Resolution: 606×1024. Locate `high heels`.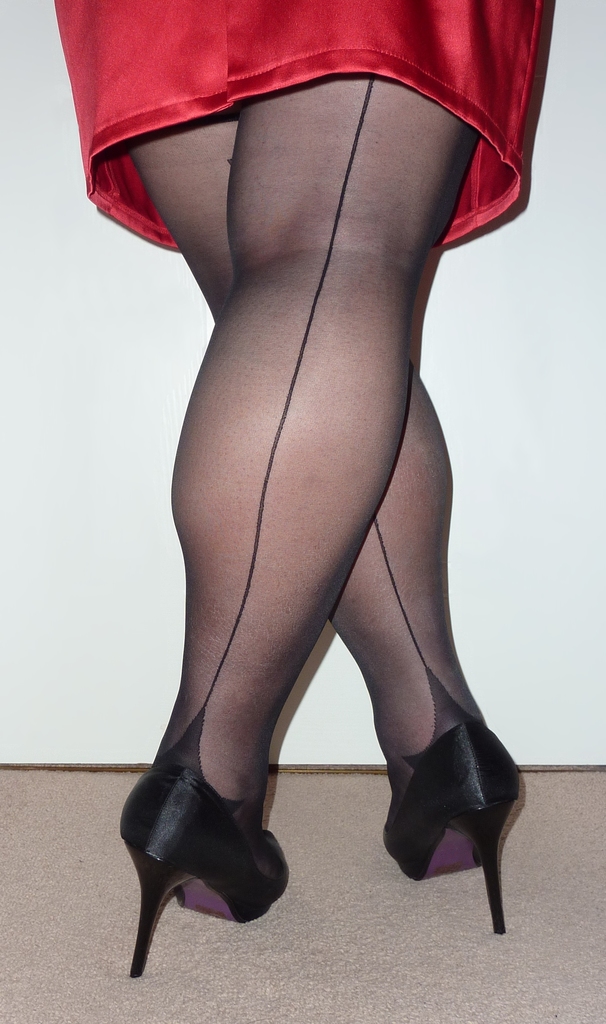
detection(118, 766, 288, 980).
